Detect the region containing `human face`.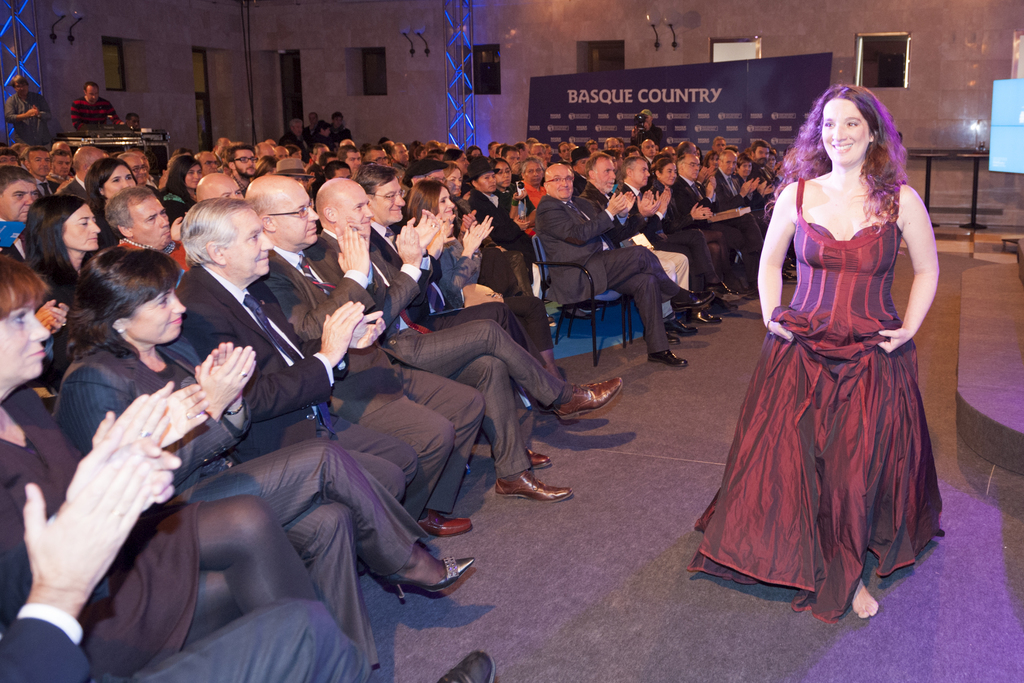
127:156:149:183.
